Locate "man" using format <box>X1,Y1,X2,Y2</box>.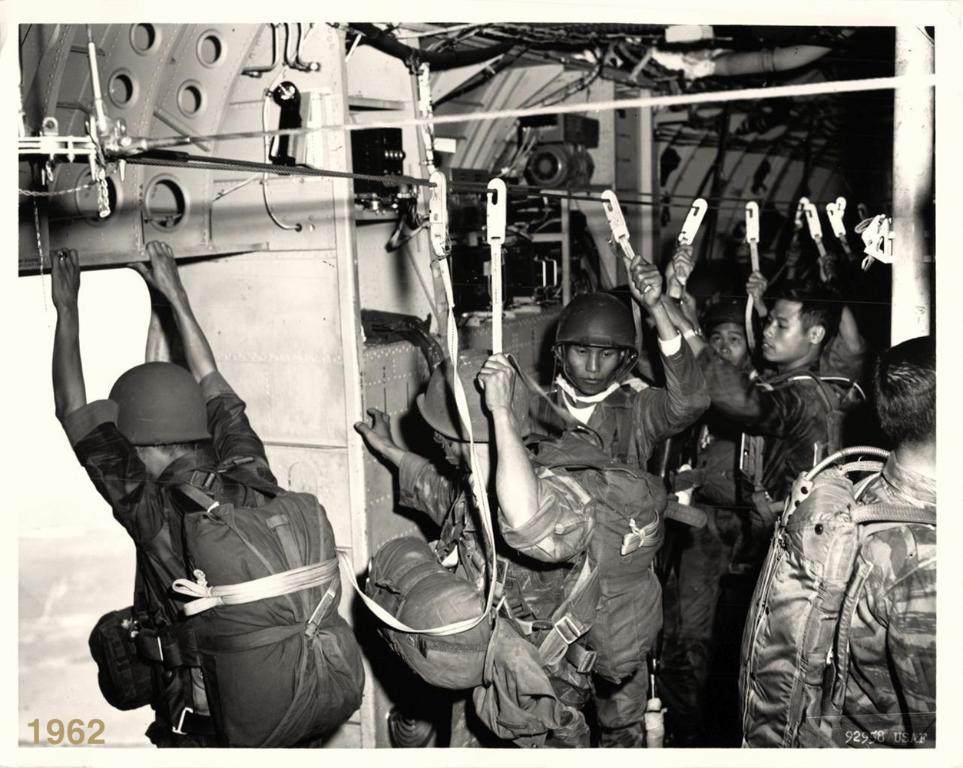
<box>668,244,772,727</box>.
